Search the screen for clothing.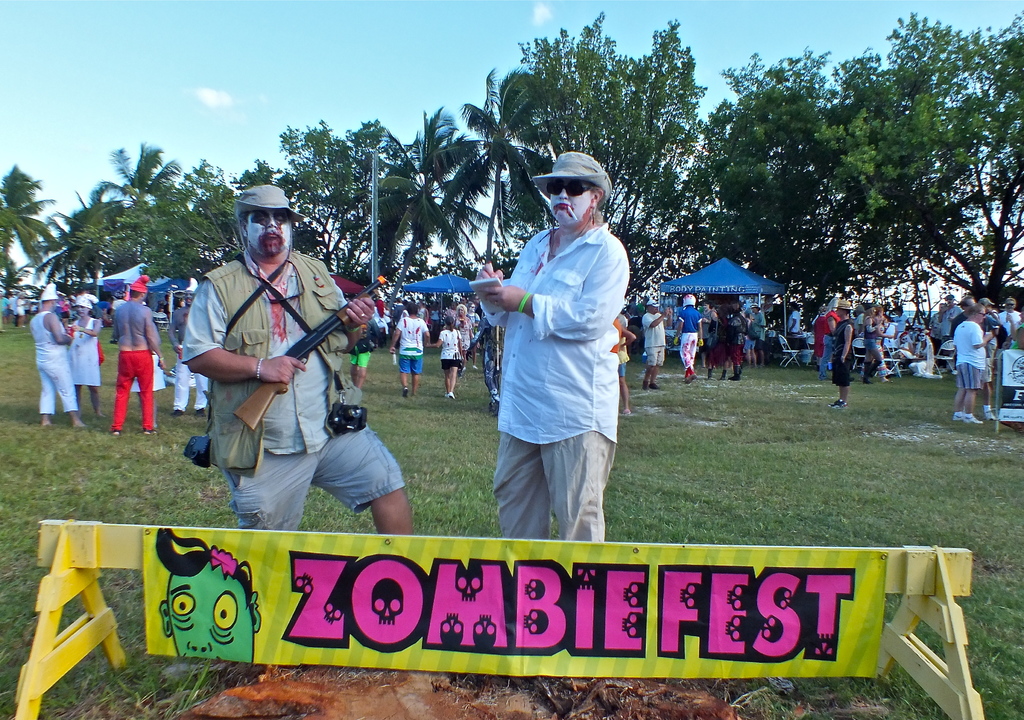
Found at (180,258,409,529).
